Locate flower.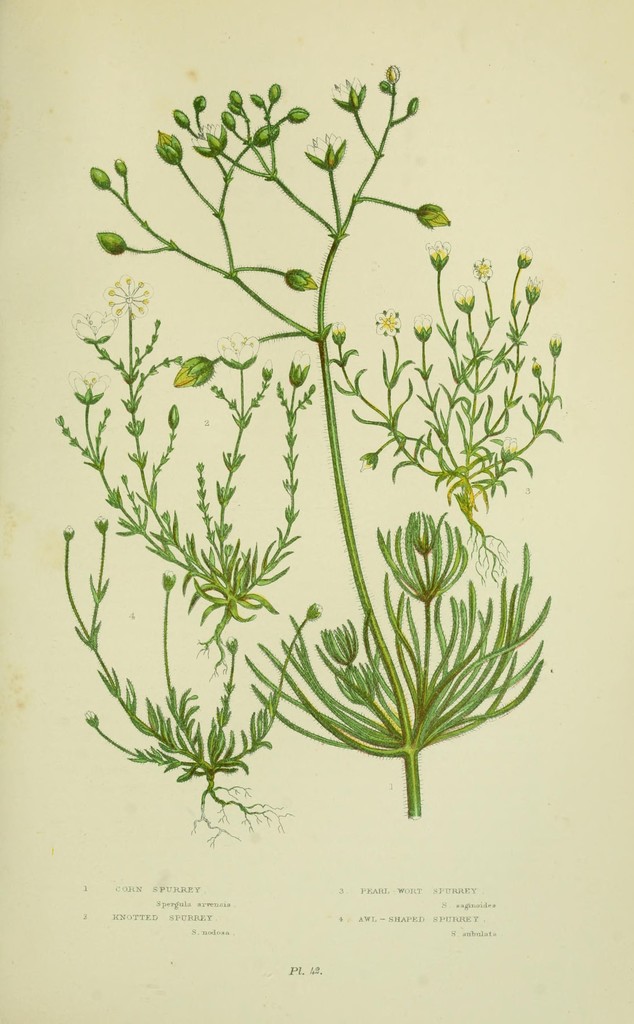
Bounding box: x1=294, y1=347, x2=312, y2=375.
